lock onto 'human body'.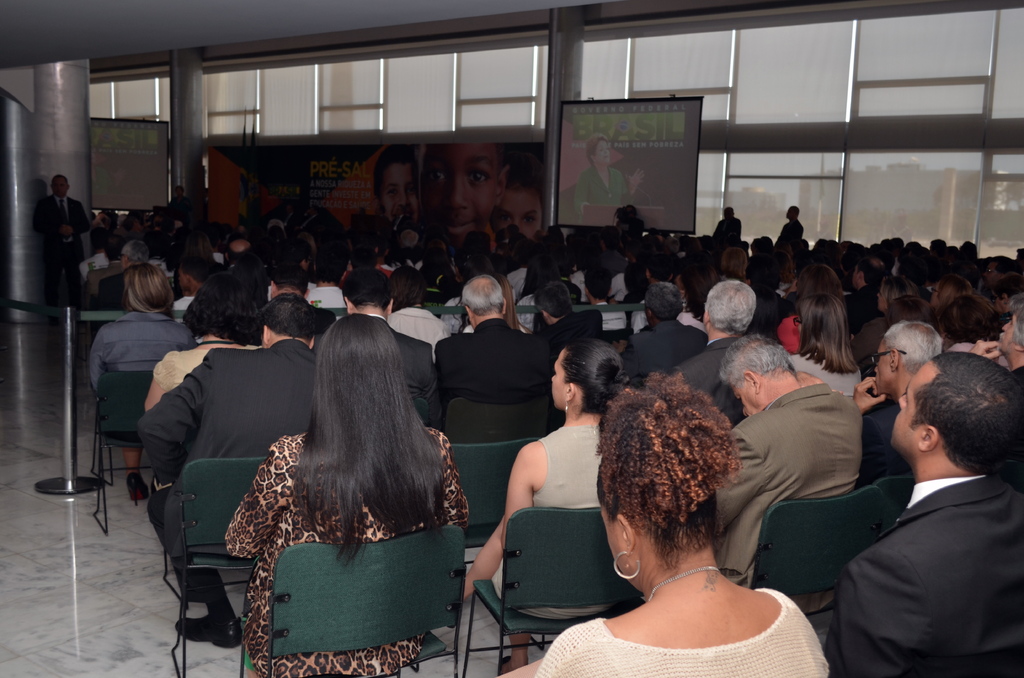
Locked: 240/426/481/677.
